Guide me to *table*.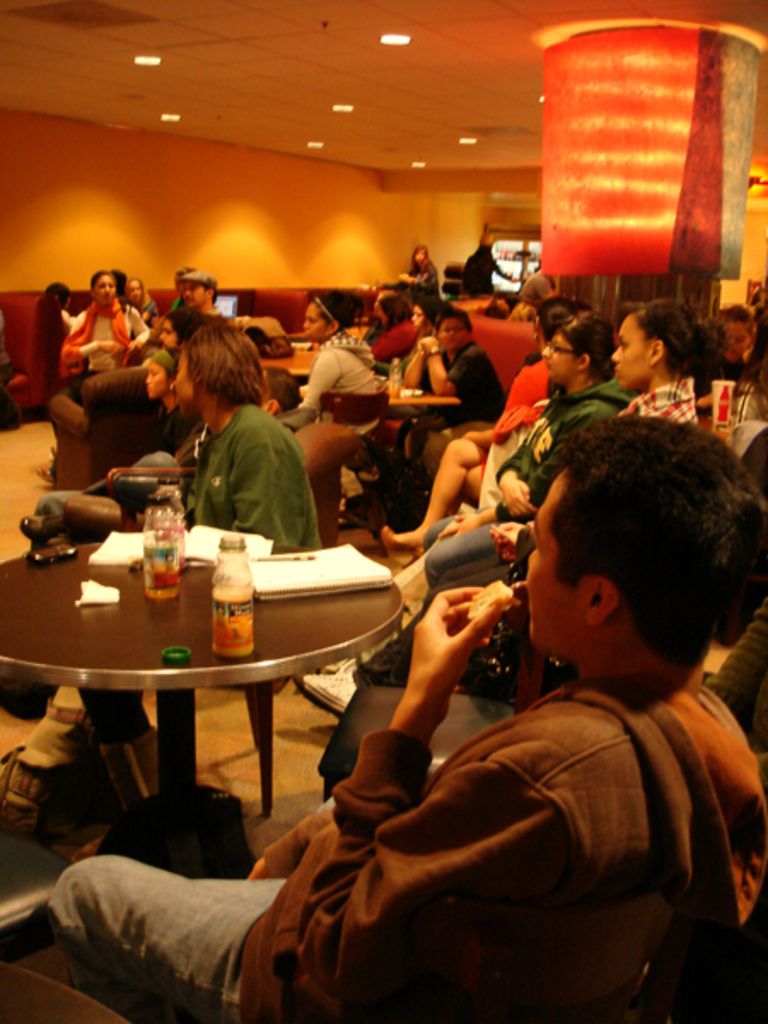
Guidance: box(329, 382, 468, 497).
